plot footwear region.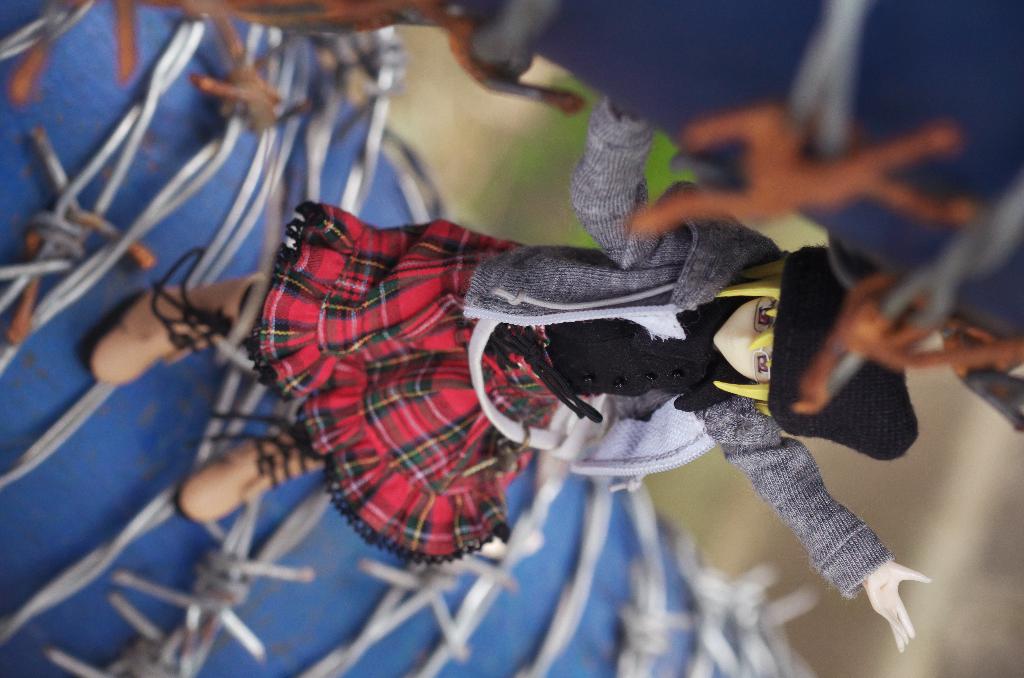
Plotted at 176,410,328,528.
